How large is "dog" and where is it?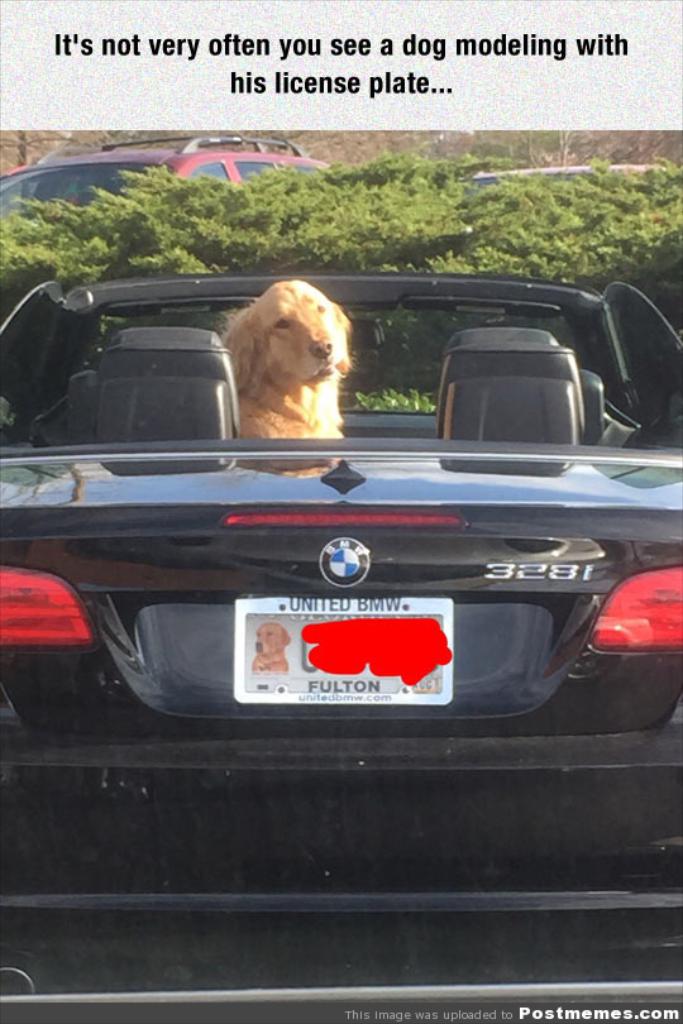
Bounding box: {"x1": 214, "y1": 279, "x2": 359, "y2": 440}.
